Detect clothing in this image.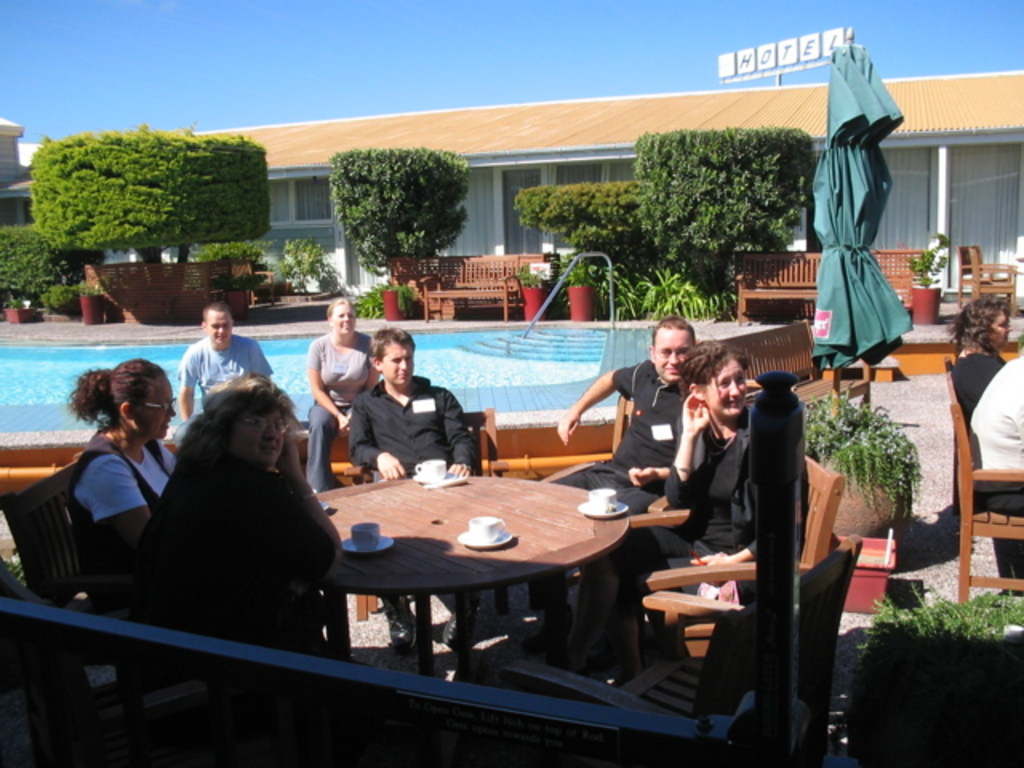
Detection: bbox=(70, 426, 178, 624).
